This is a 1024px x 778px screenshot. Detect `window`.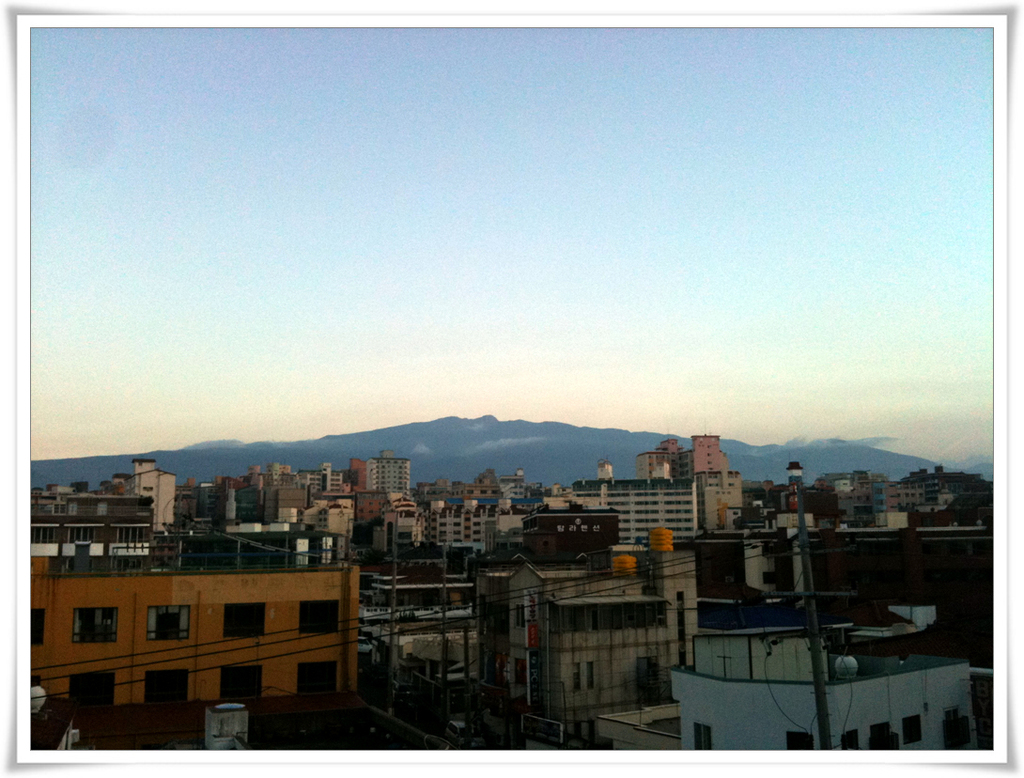
{"x1": 841, "y1": 728, "x2": 861, "y2": 753}.
